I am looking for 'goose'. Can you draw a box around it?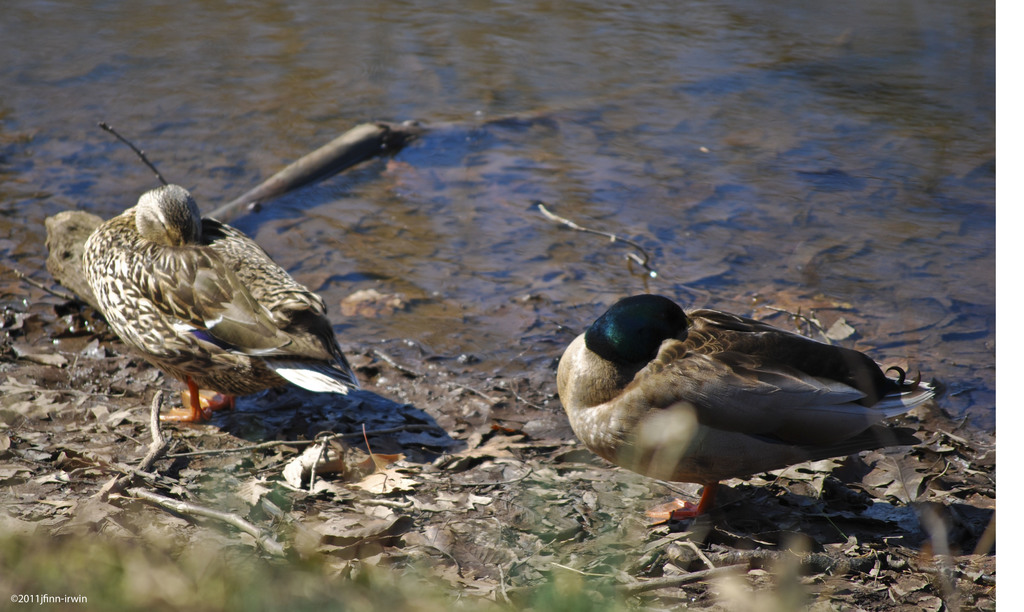
Sure, the bounding box is BBox(548, 299, 911, 525).
